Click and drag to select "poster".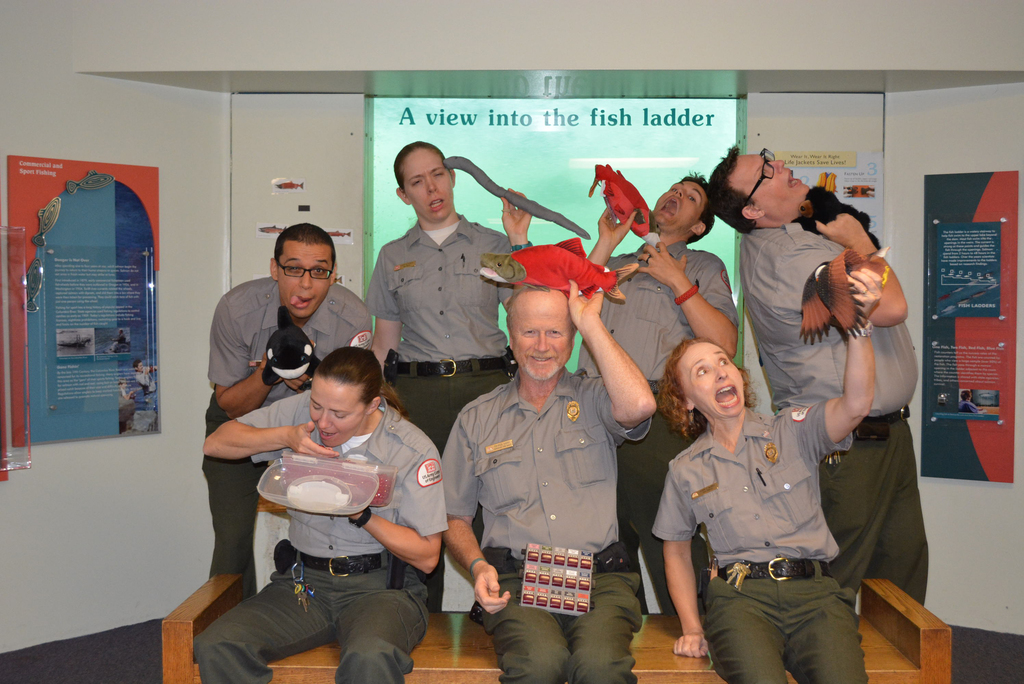
Selection: bbox=(934, 342, 1002, 423).
